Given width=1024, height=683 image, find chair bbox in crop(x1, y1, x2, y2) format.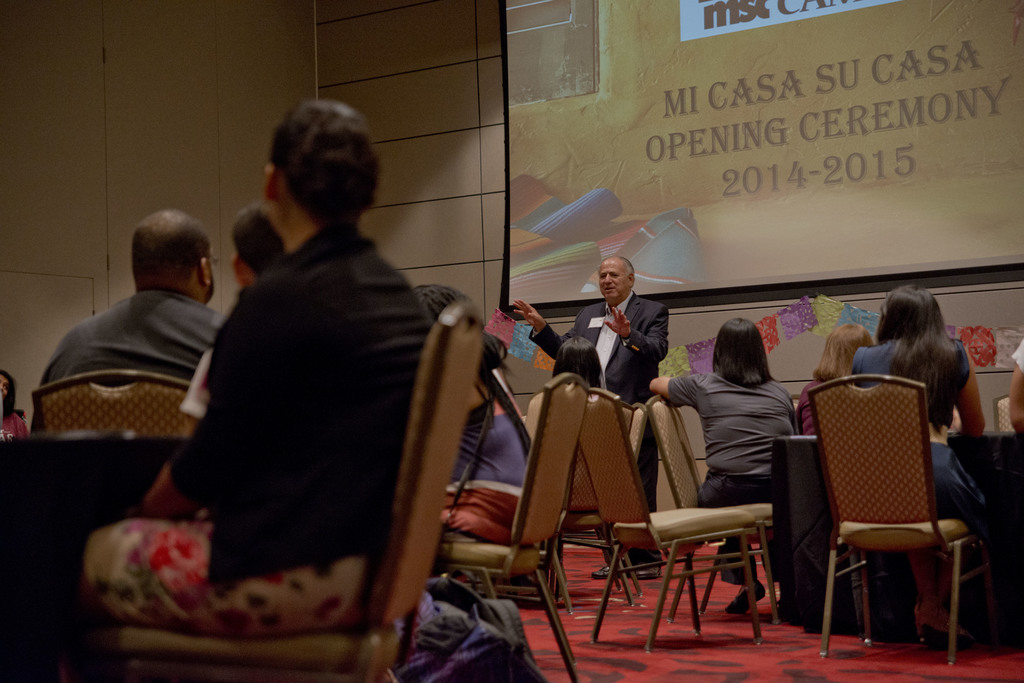
crop(803, 383, 984, 660).
